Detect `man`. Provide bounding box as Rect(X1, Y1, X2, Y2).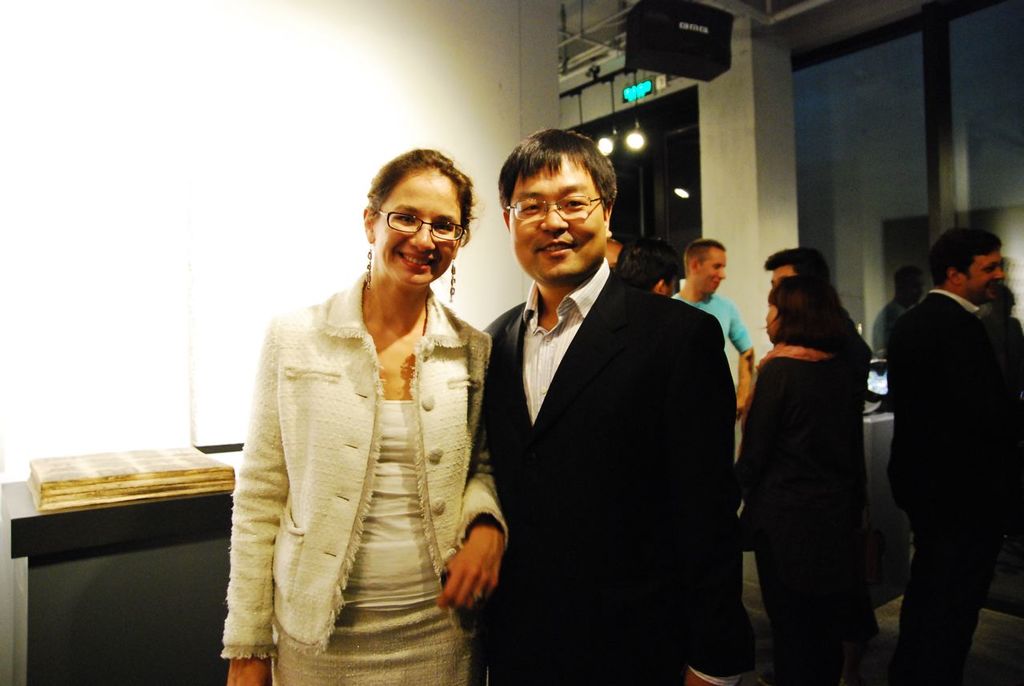
Rect(674, 237, 757, 423).
